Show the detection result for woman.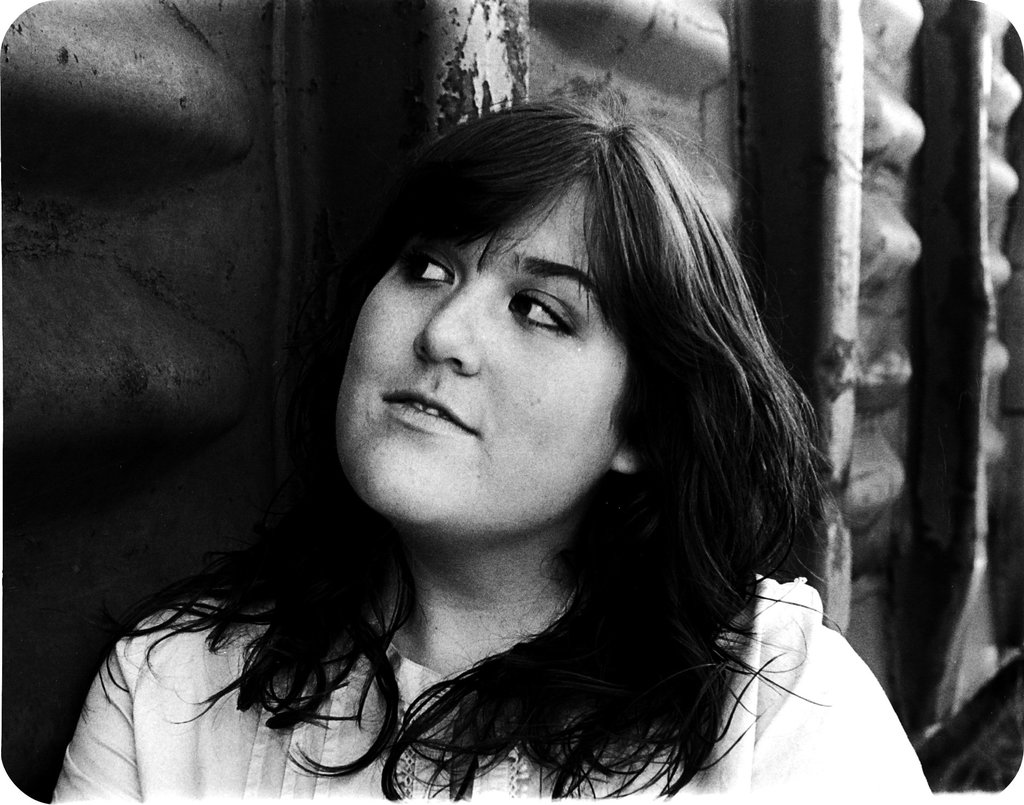
bbox(52, 67, 883, 804).
